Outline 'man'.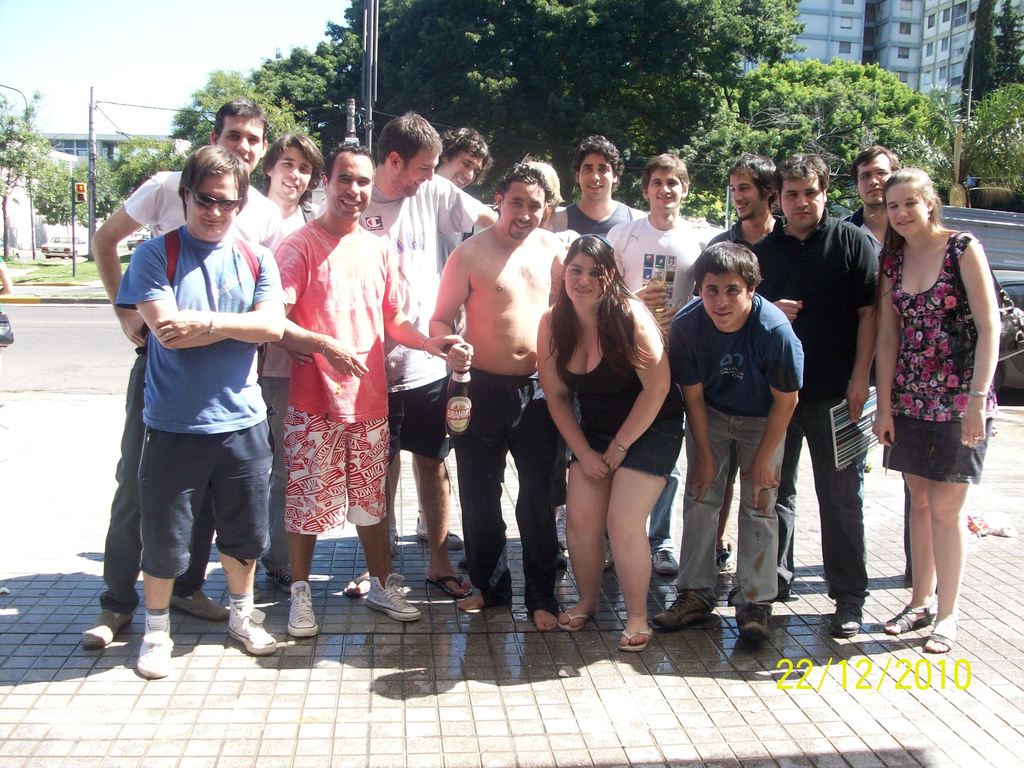
Outline: {"x1": 663, "y1": 237, "x2": 801, "y2": 650}.
